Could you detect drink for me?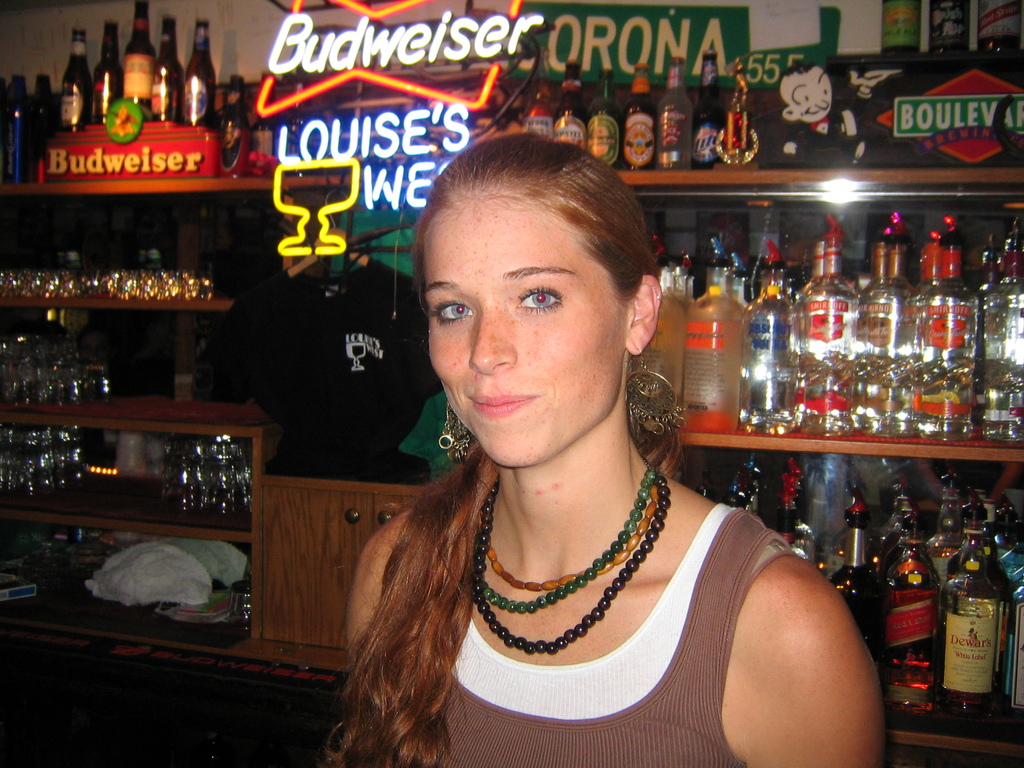
Detection result: rect(59, 26, 92, 129).
